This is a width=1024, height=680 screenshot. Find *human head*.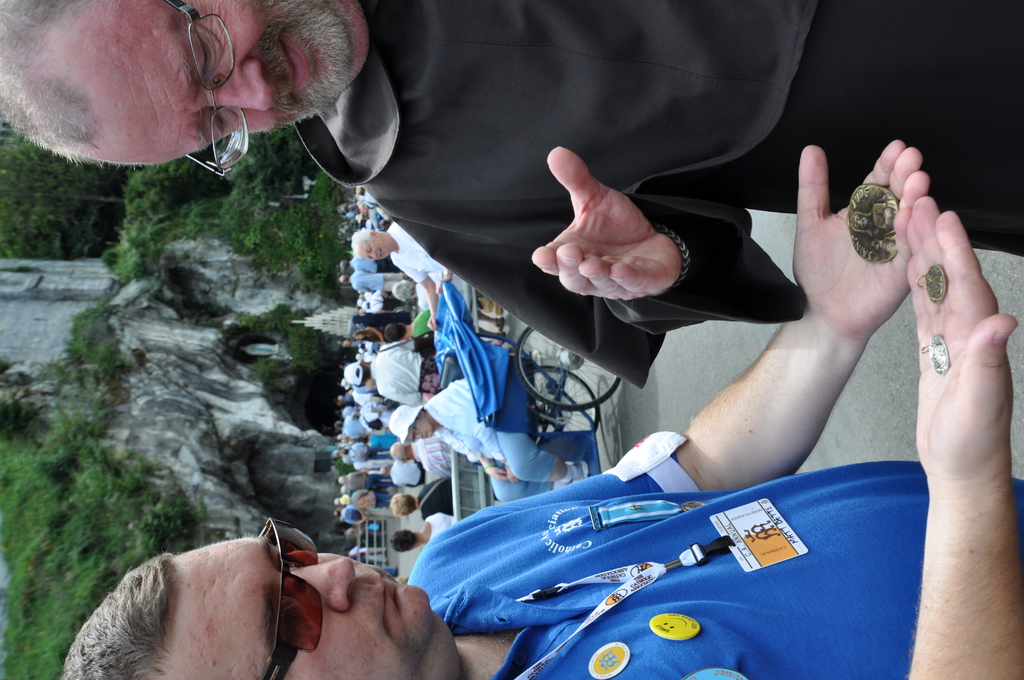
Bounding box: [379,465,387,475].
